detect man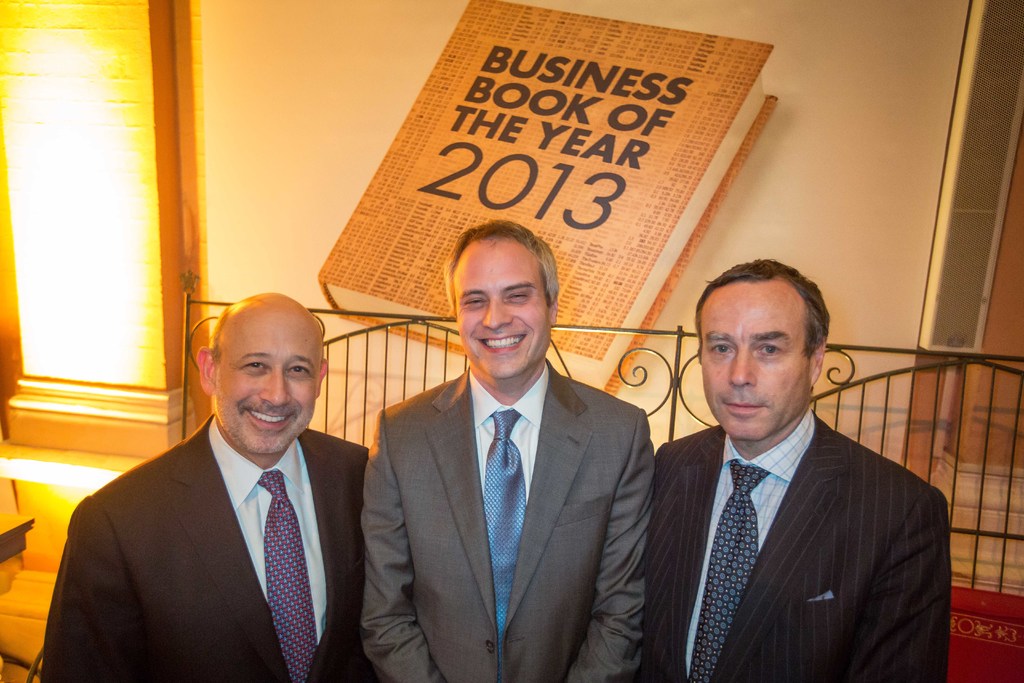
36:288:377:682
